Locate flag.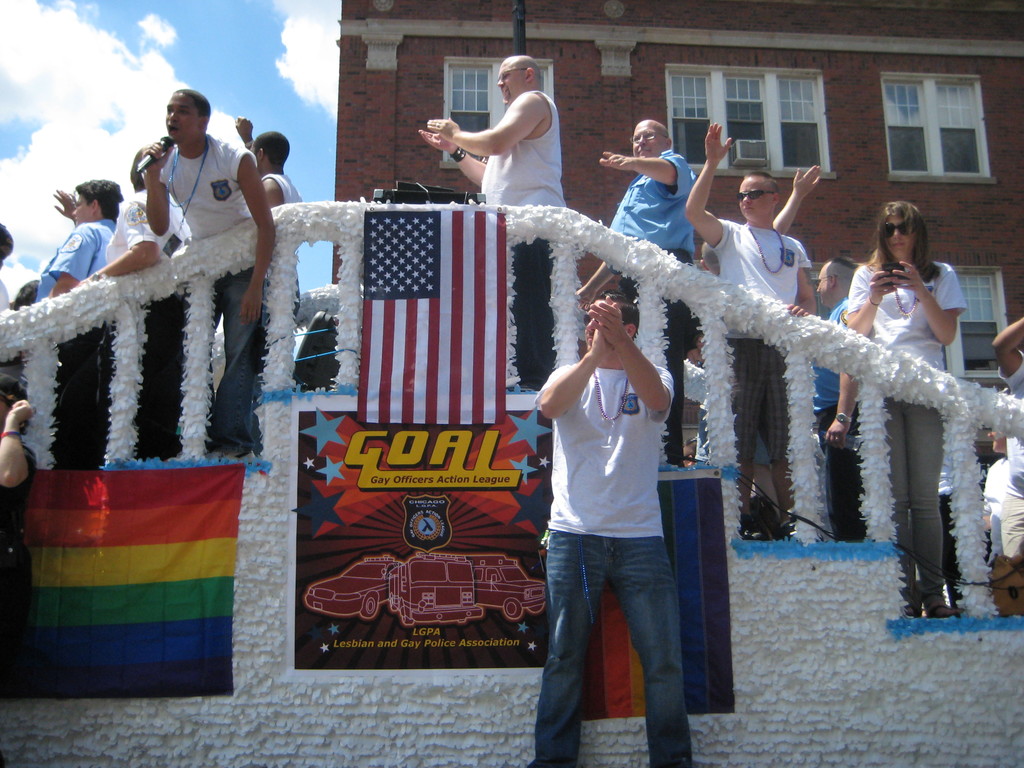
Bounding box: (349,207,512,435).
